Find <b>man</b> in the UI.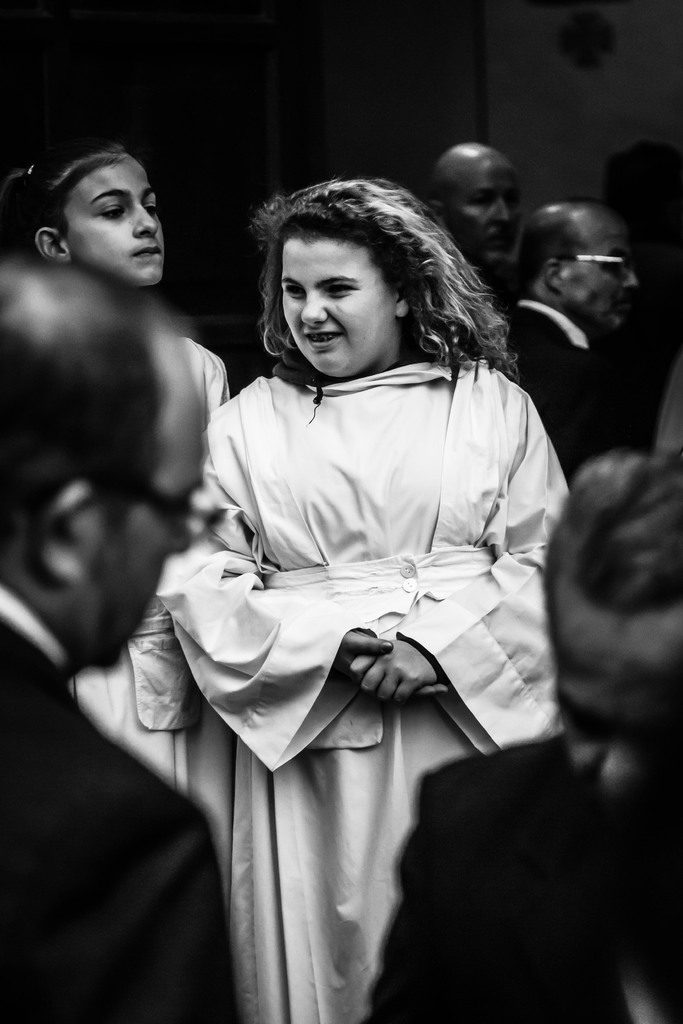
UI element at [511,188,654,477].
